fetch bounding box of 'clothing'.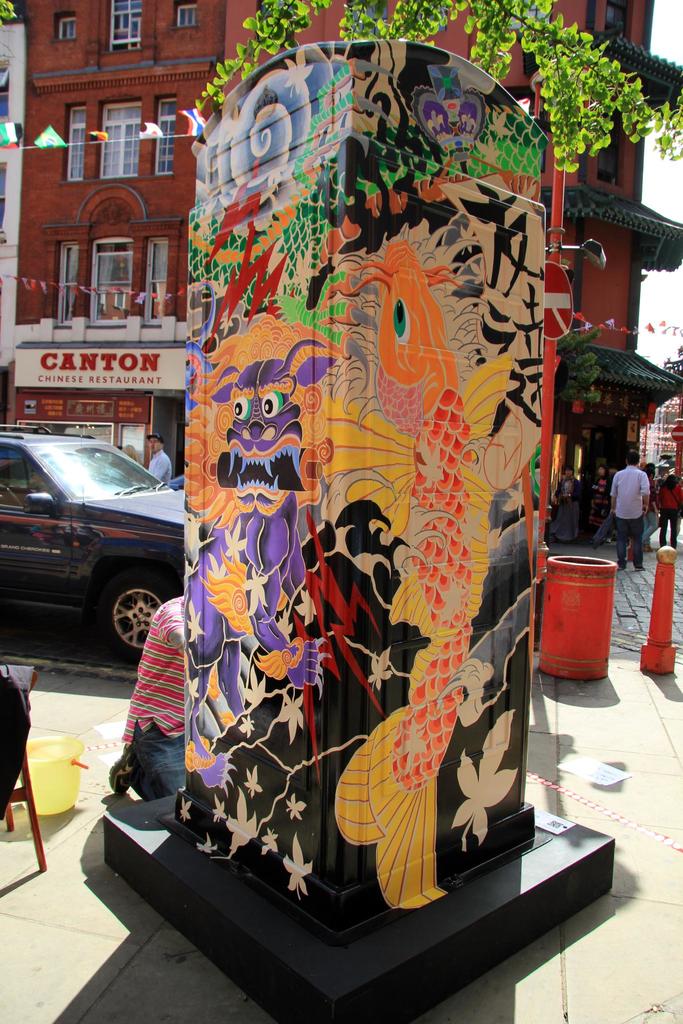
Bbox: left=554, top=475, right=580, bottom=547.
